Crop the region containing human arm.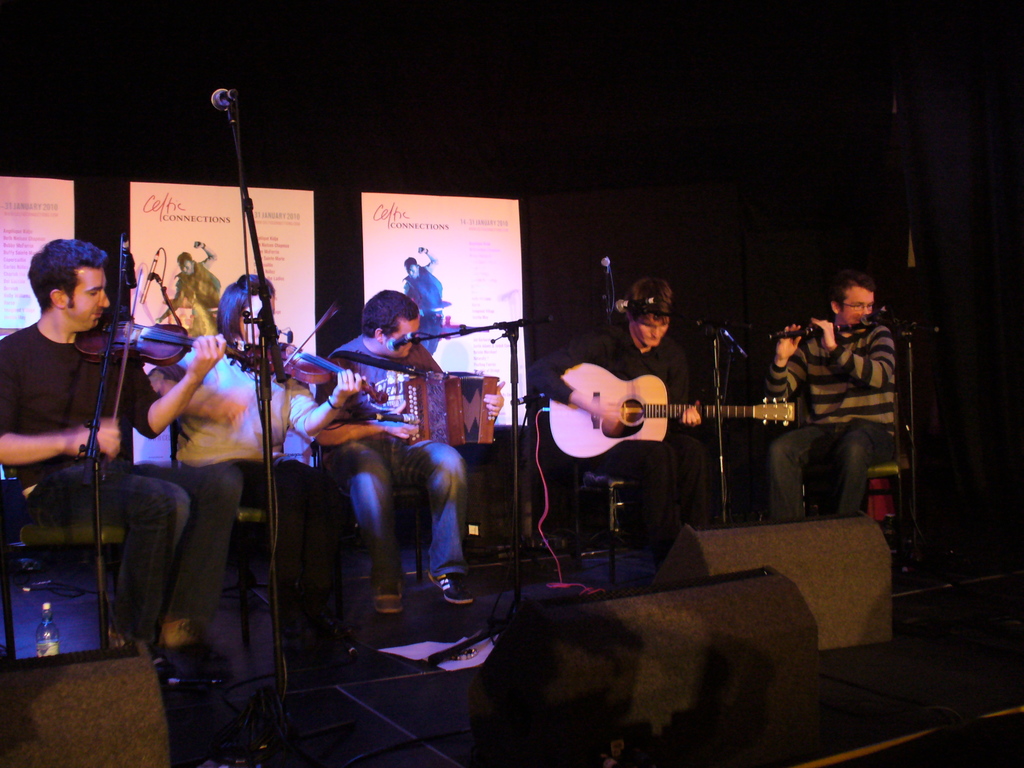
Crop region: Rect(813, 319, 895, 389).
